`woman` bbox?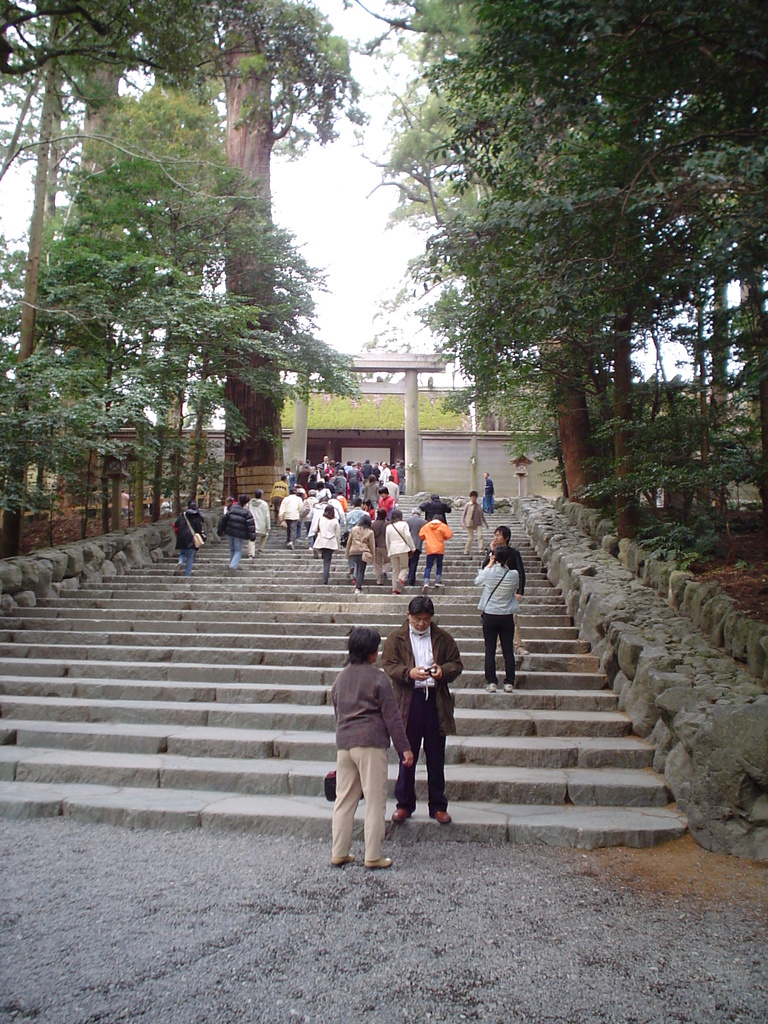
bbox=(311, 505, 340, 586)
